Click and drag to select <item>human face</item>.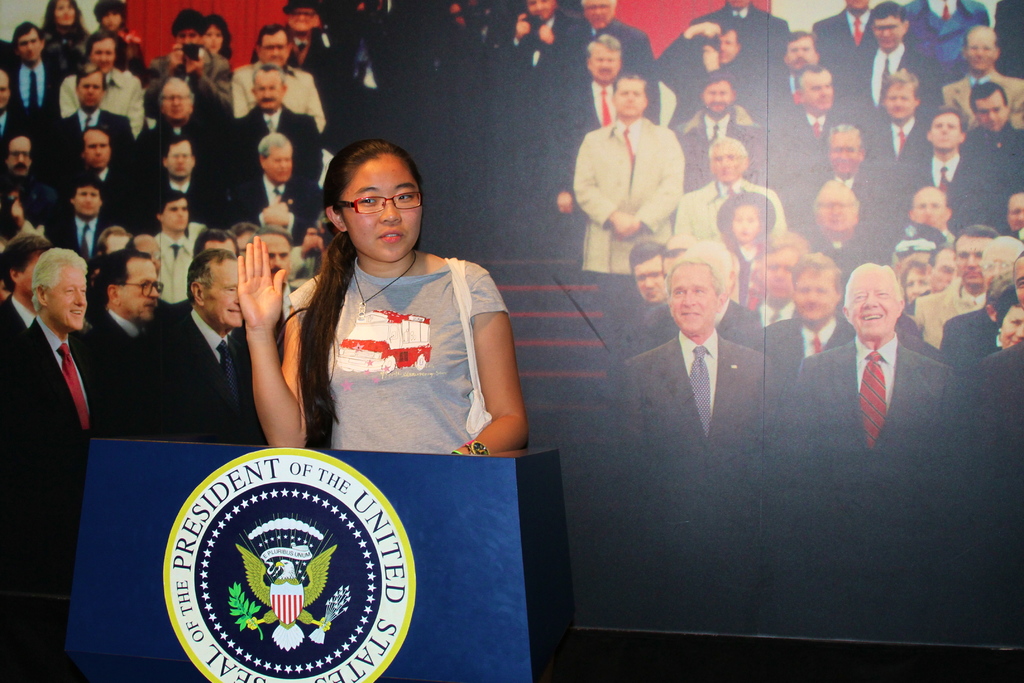
Selection: [872, 17, 906, 55].
